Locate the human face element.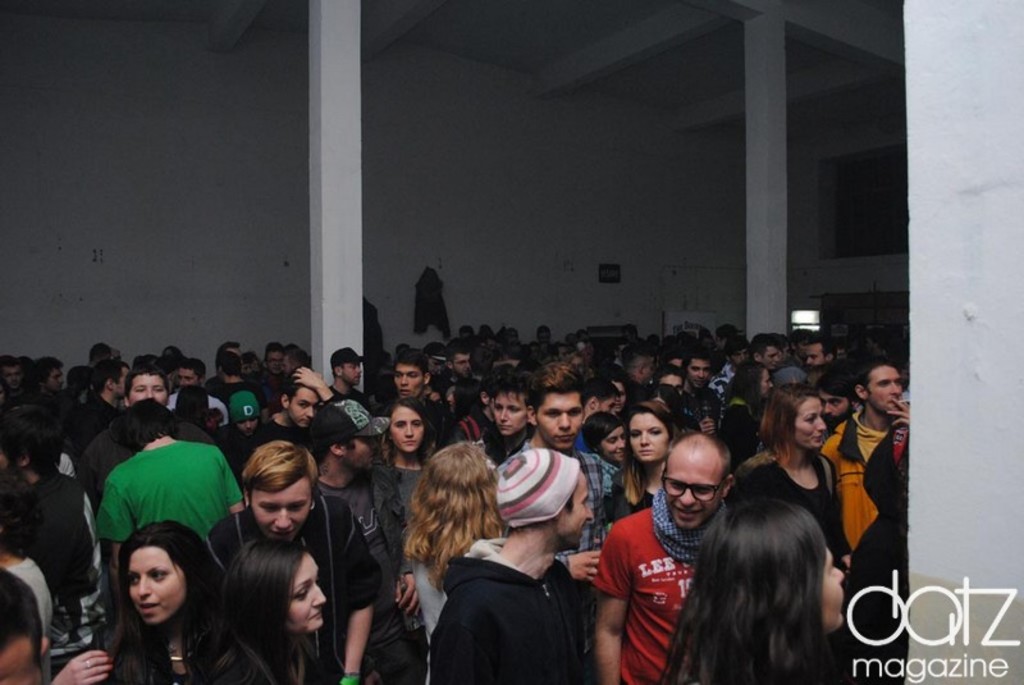
Element bbox: detection(452, 351, 474, 378).
